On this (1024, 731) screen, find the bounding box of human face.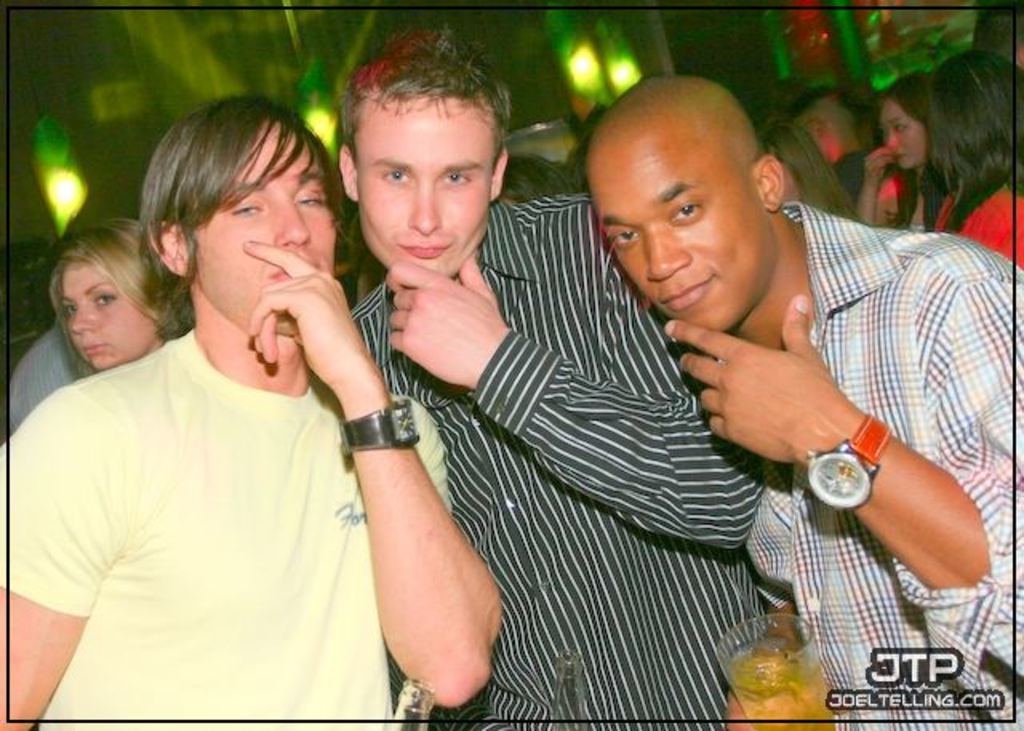
Bounding box: {"left": 61, "top": 262, "right": 158, "bottom": 368}.
